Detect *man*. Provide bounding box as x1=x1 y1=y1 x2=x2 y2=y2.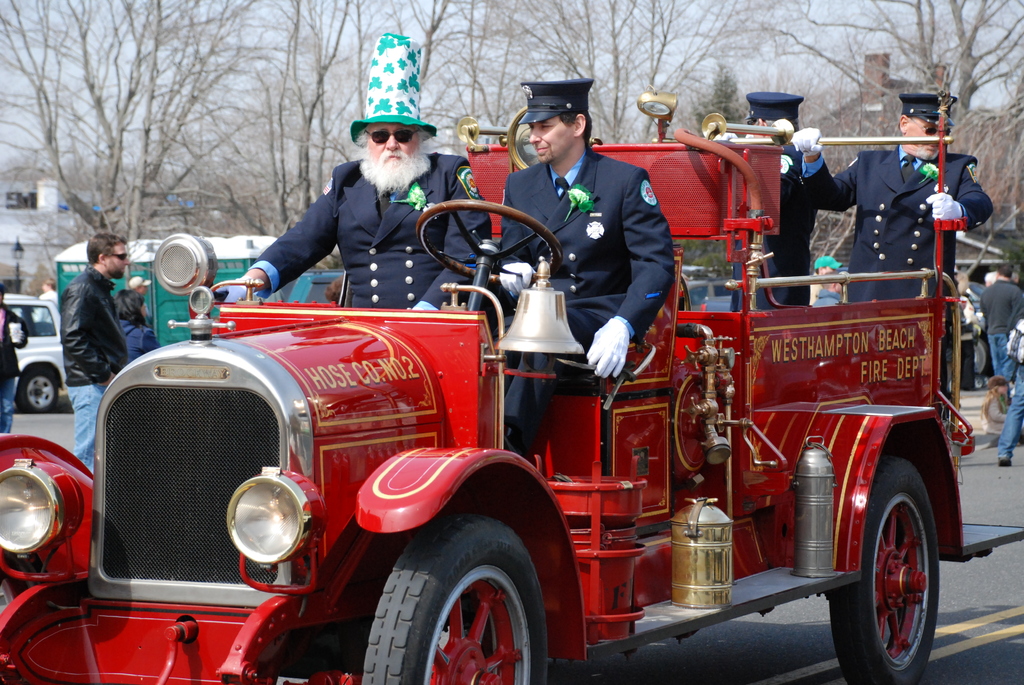
x1=230 y1=36 x2=492 y2=312.
